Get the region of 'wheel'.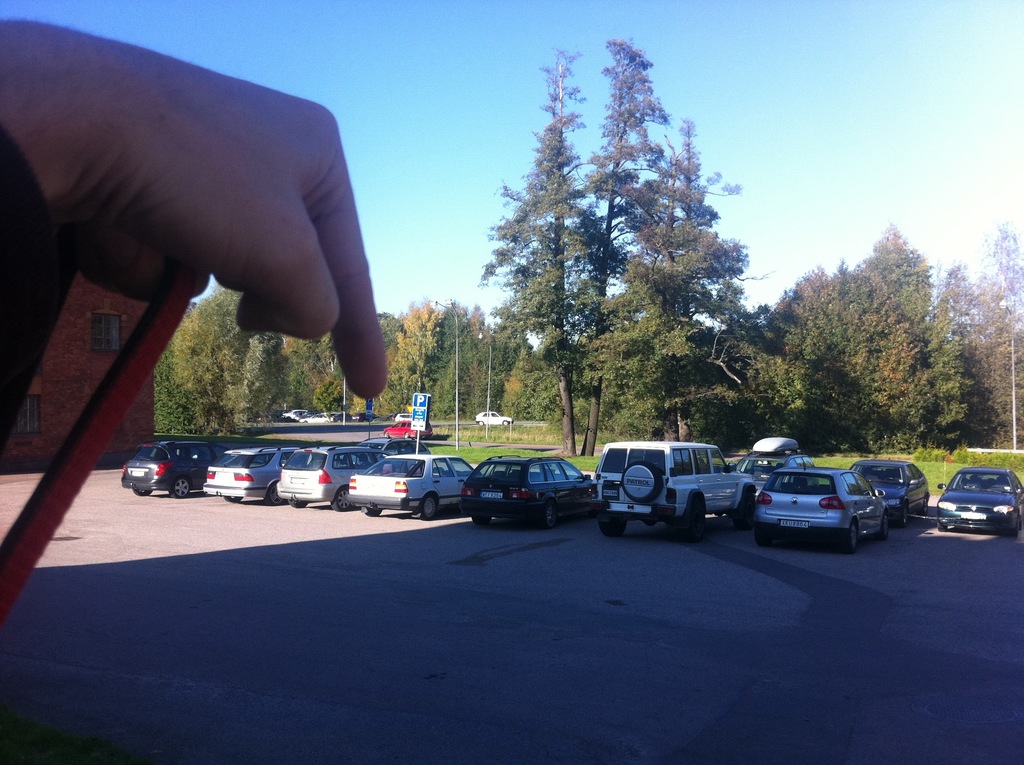
{"x1": 1007, "y1": 522, "x2": 1018, "y2": 540}.
